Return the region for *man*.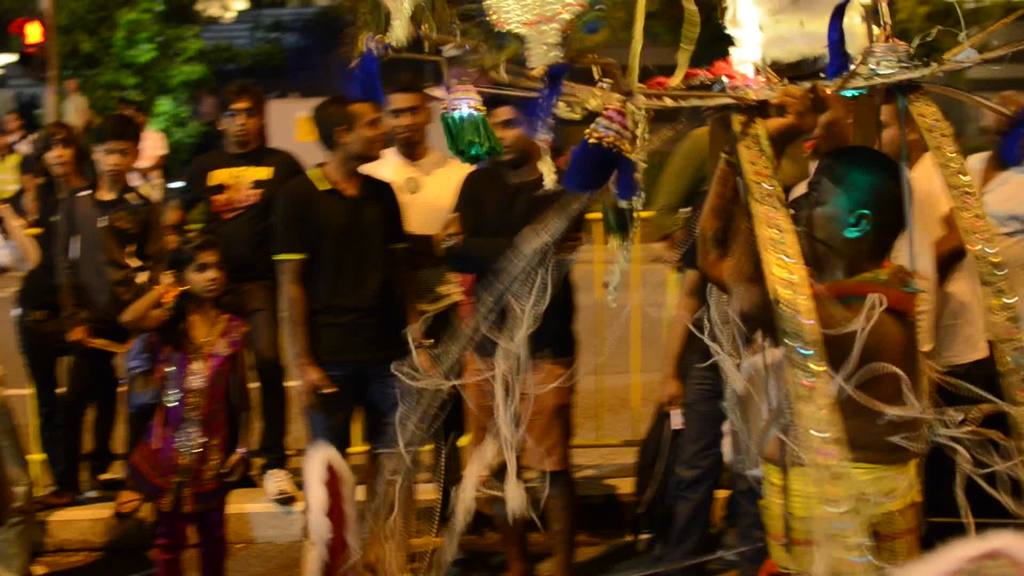
select_region(879, 88, 1004, 538).
